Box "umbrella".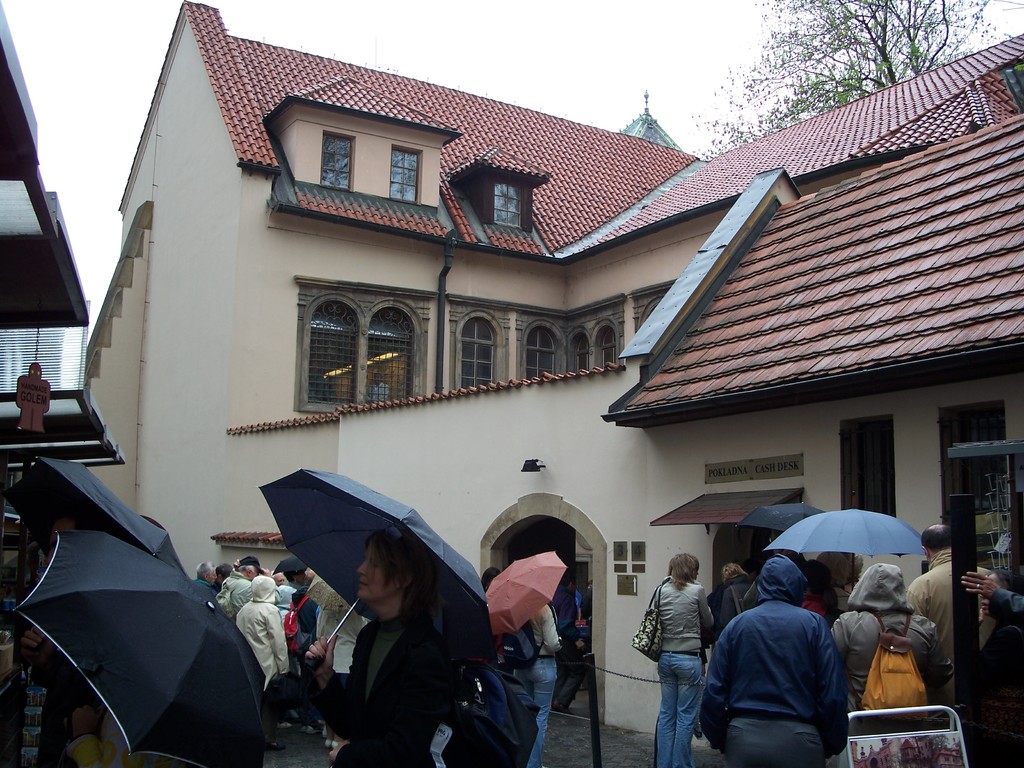
box=[484, 550, 568, 631].
